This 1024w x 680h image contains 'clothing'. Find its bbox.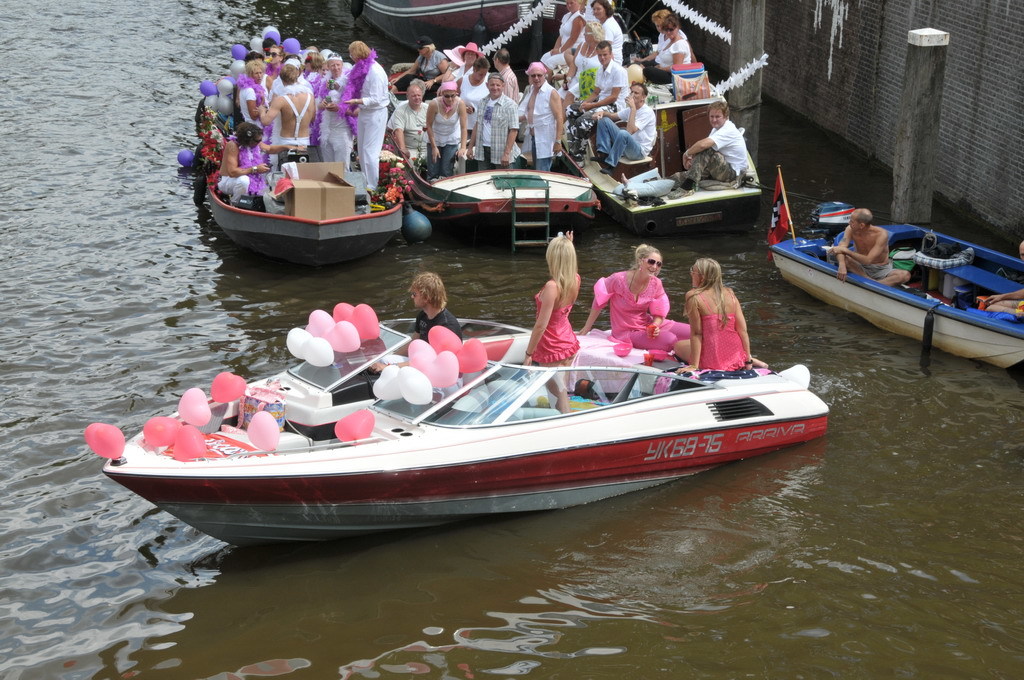
595, 97, 659, 164.
